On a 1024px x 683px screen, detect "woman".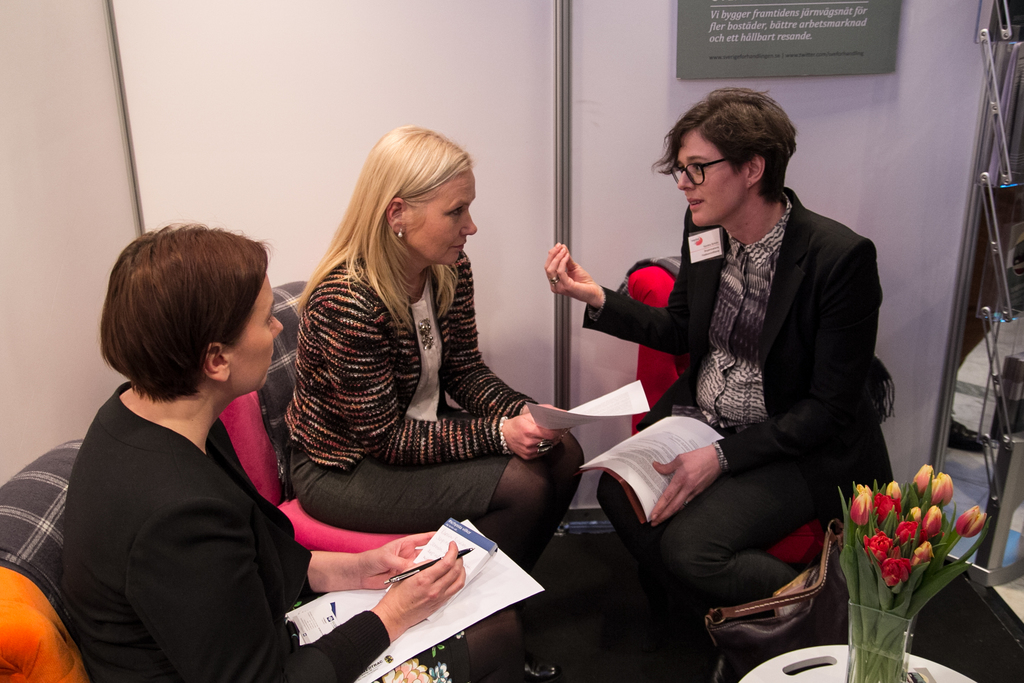
[left=531, top=83, right=893, bottom=666].
